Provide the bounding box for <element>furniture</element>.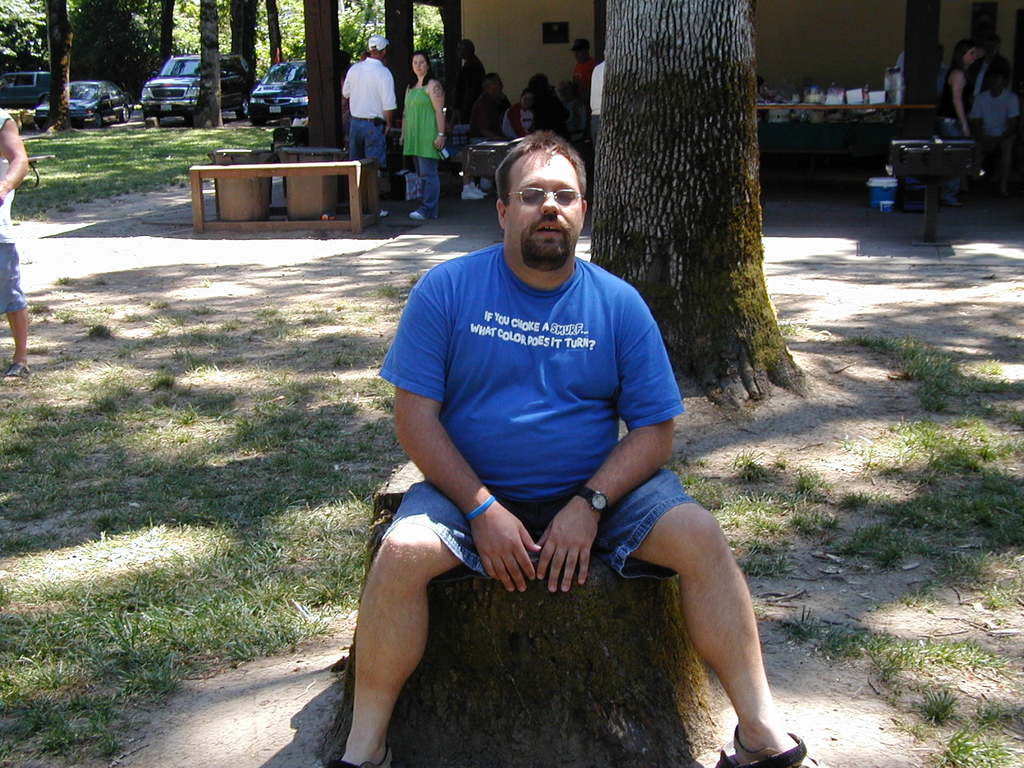
BBox(186, 135, 381, 237).
